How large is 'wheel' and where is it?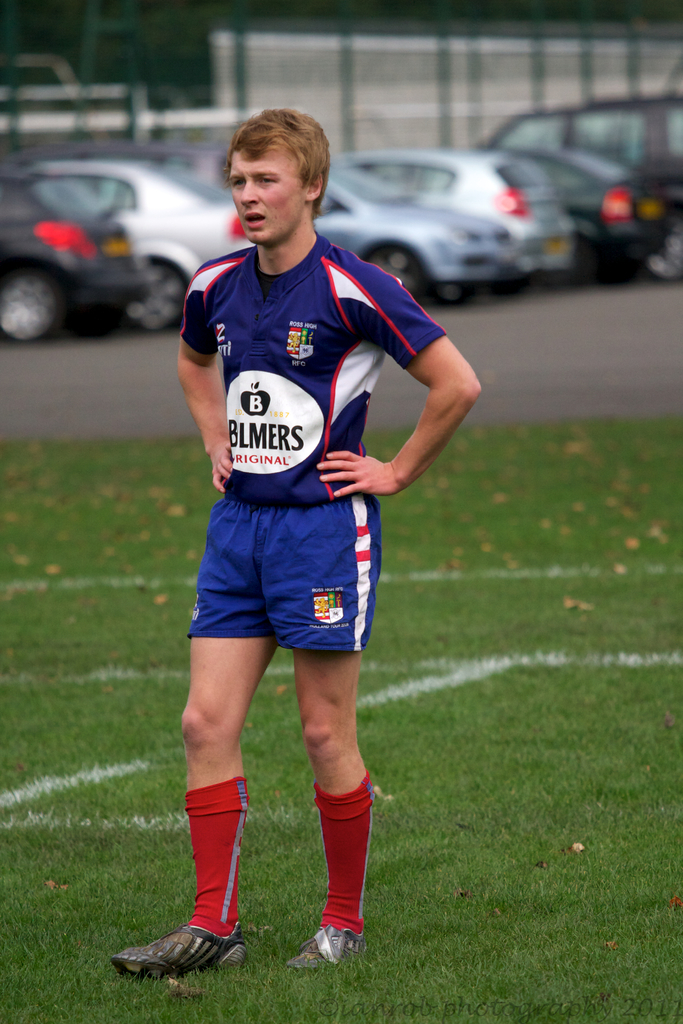
Bounding box: [left=0, top=248, right=67, bottom=332].
